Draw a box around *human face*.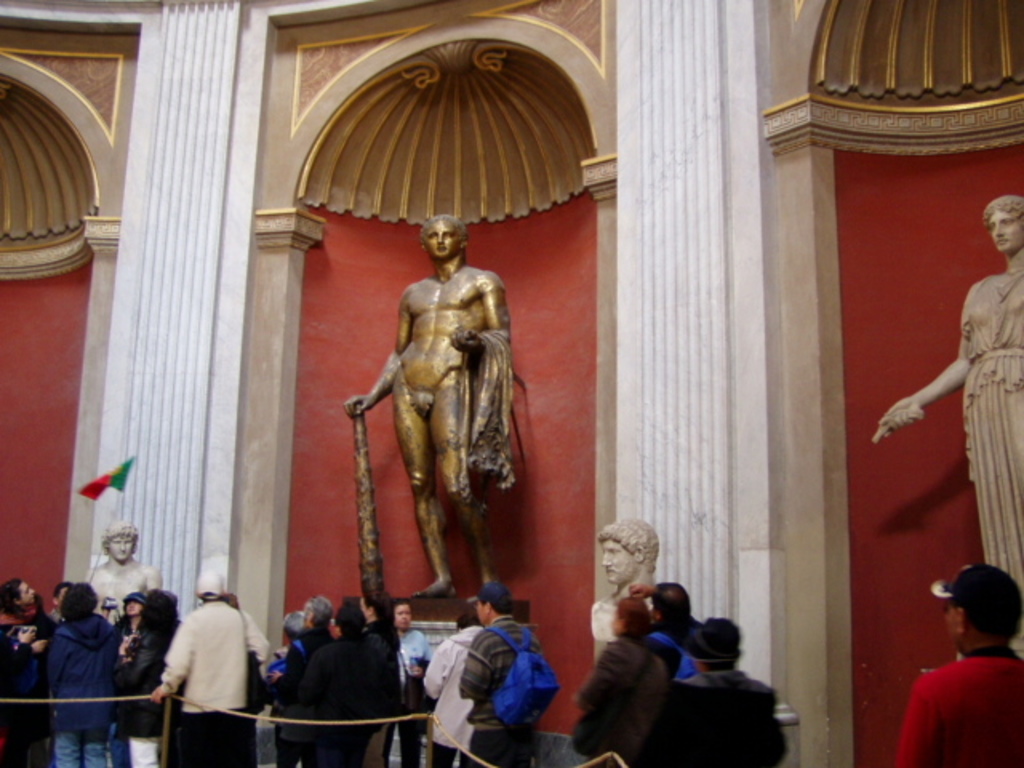
x1=989, y1=208, x2=1022, y2=253.
